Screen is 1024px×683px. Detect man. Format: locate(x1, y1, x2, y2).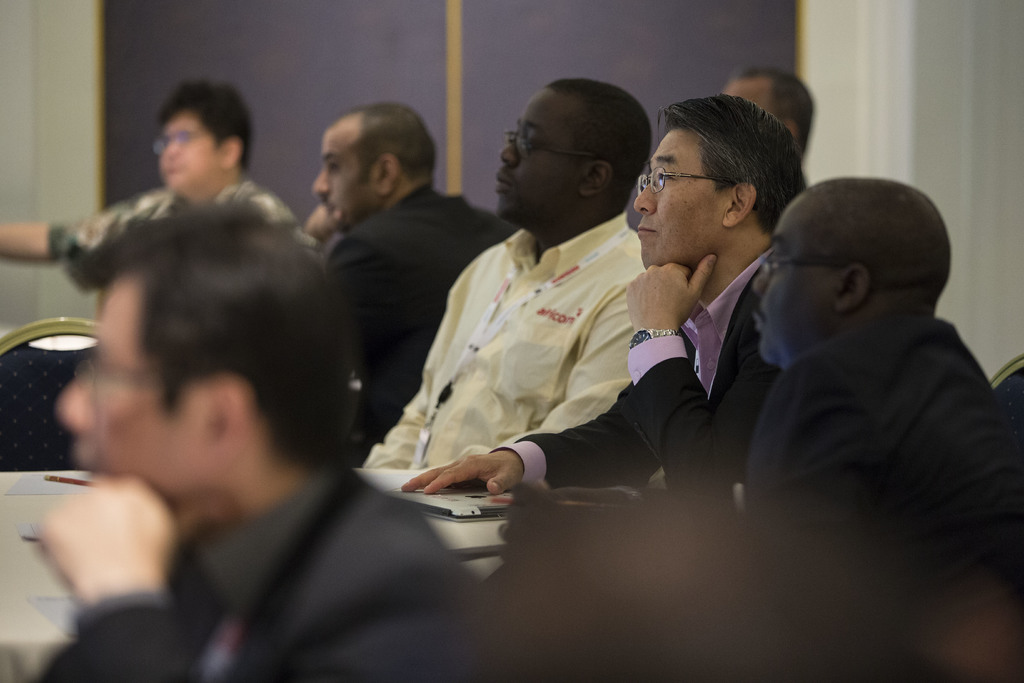
locate(730, 66, 820, 158).
